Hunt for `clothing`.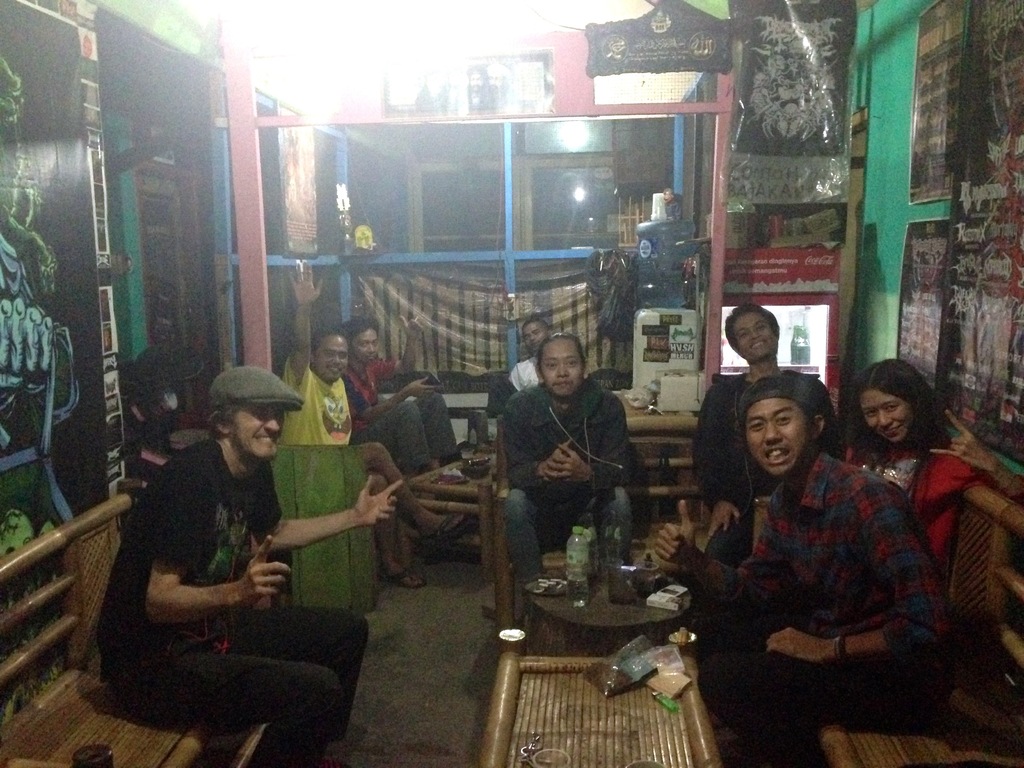
Hunted down at [495, 337, 641, 557].
